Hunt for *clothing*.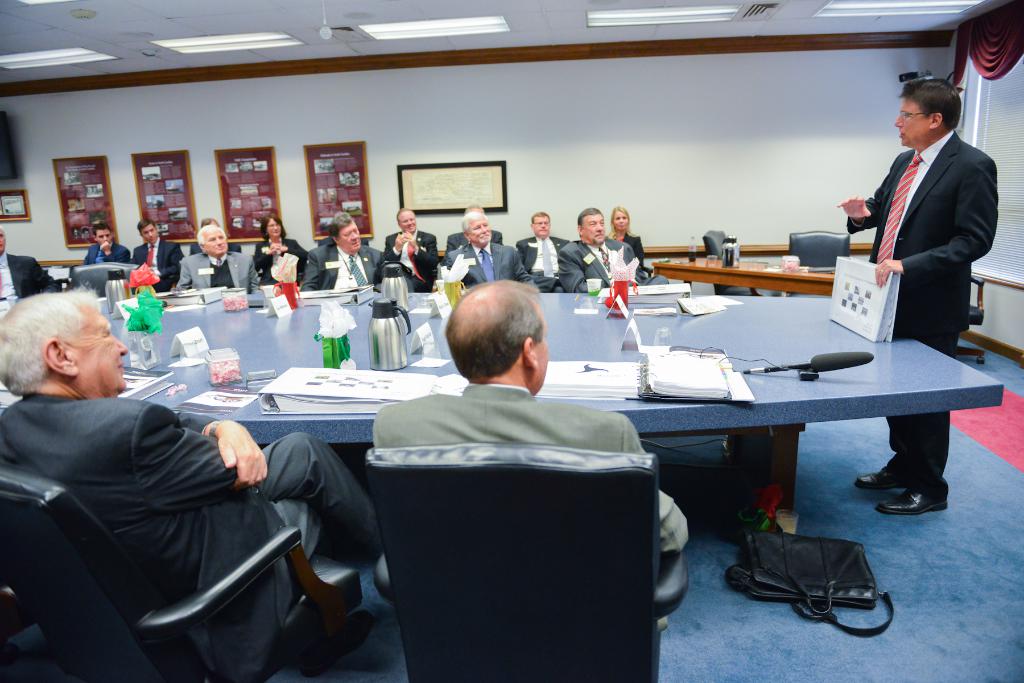
Hunted down at (x1=251, y1=233, x2=331, y2=276).
